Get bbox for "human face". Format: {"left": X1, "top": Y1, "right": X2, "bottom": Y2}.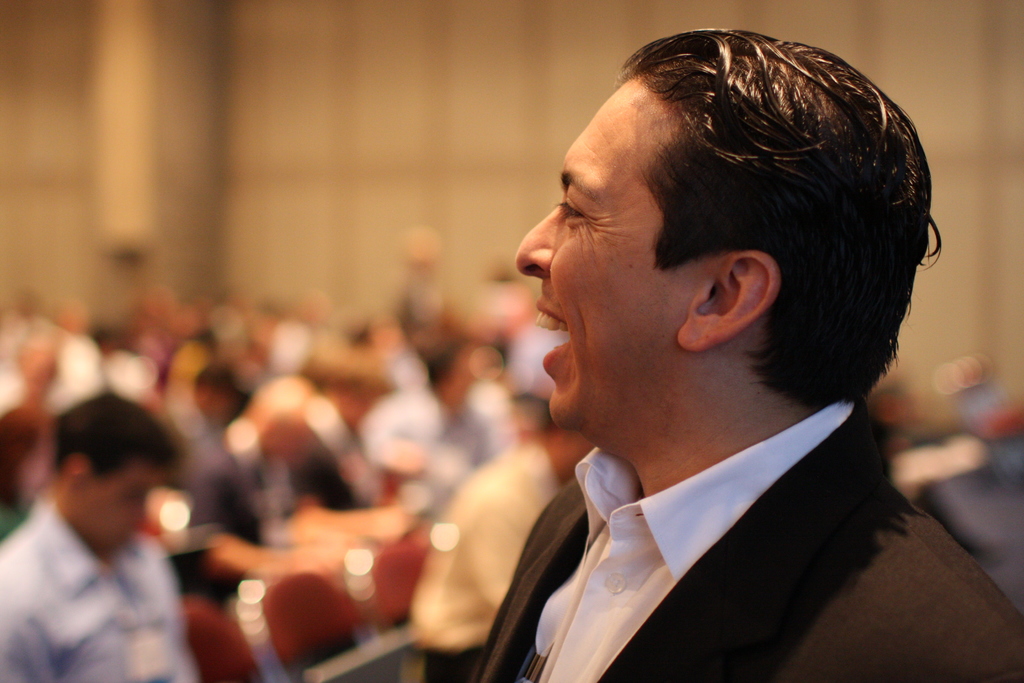
{"left": 512, "top": 79, "right": 717, "bottom": 432}.
